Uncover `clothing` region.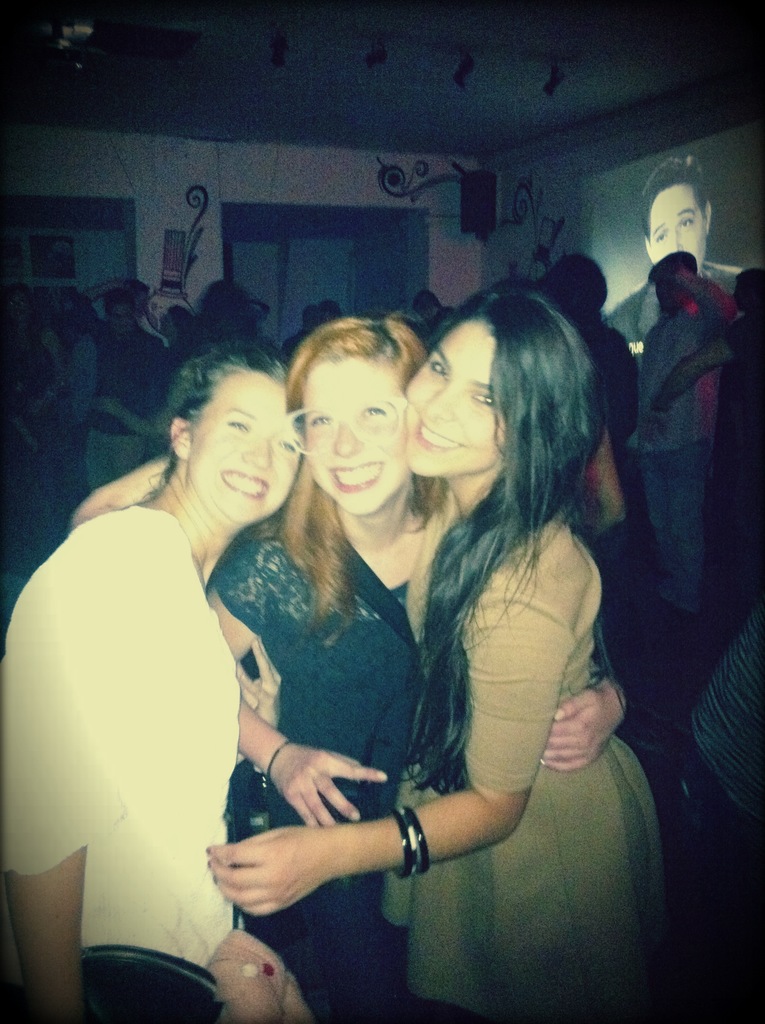
Uncovered: crop(35, 442, 303, 973).
